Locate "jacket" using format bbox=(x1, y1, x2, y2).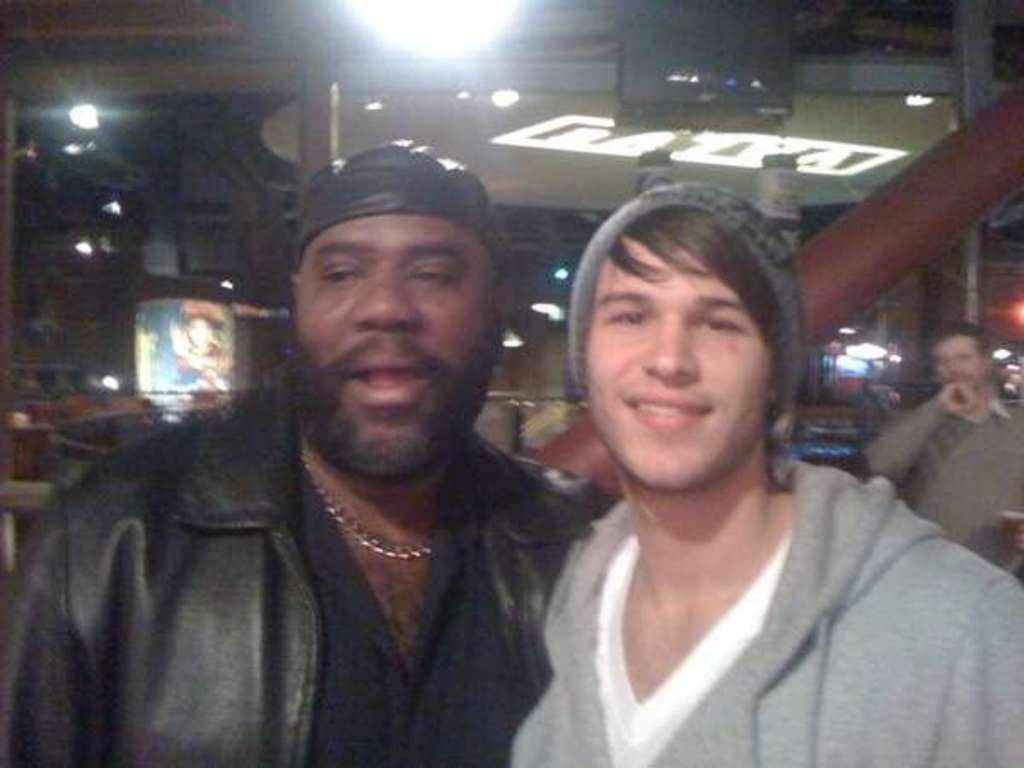
bbox=(512, 454, 1022, 766).
